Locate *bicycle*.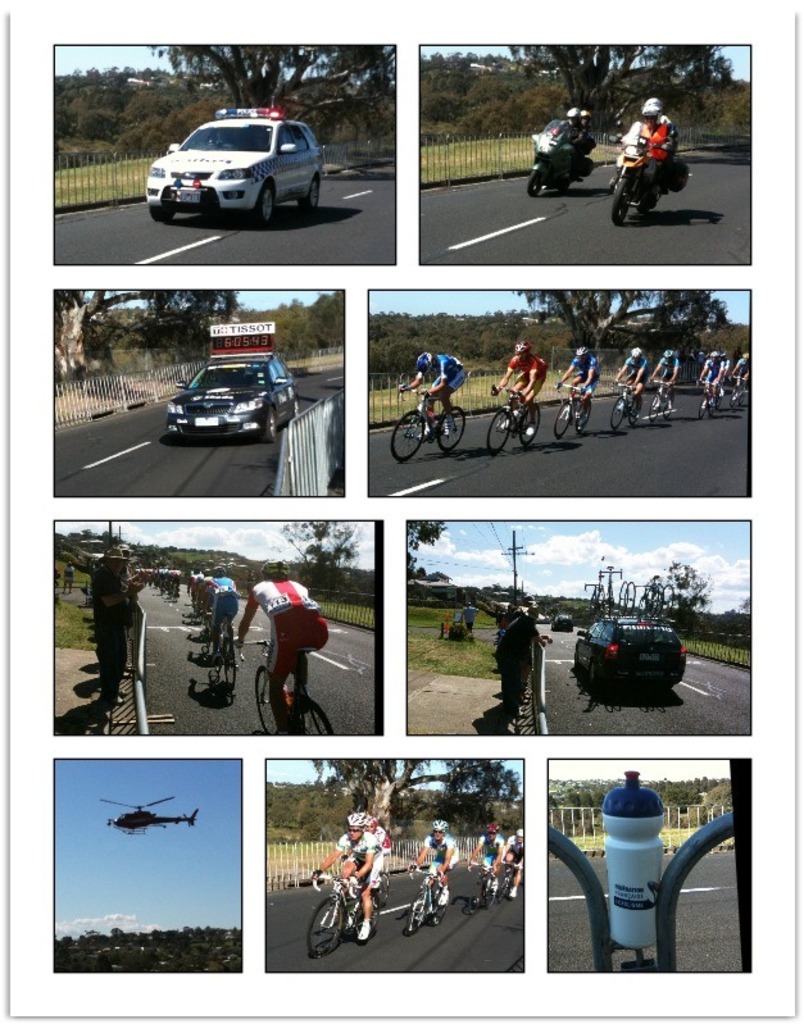
Bounding box: (left=600, top=378, right=648, bottom=427).
